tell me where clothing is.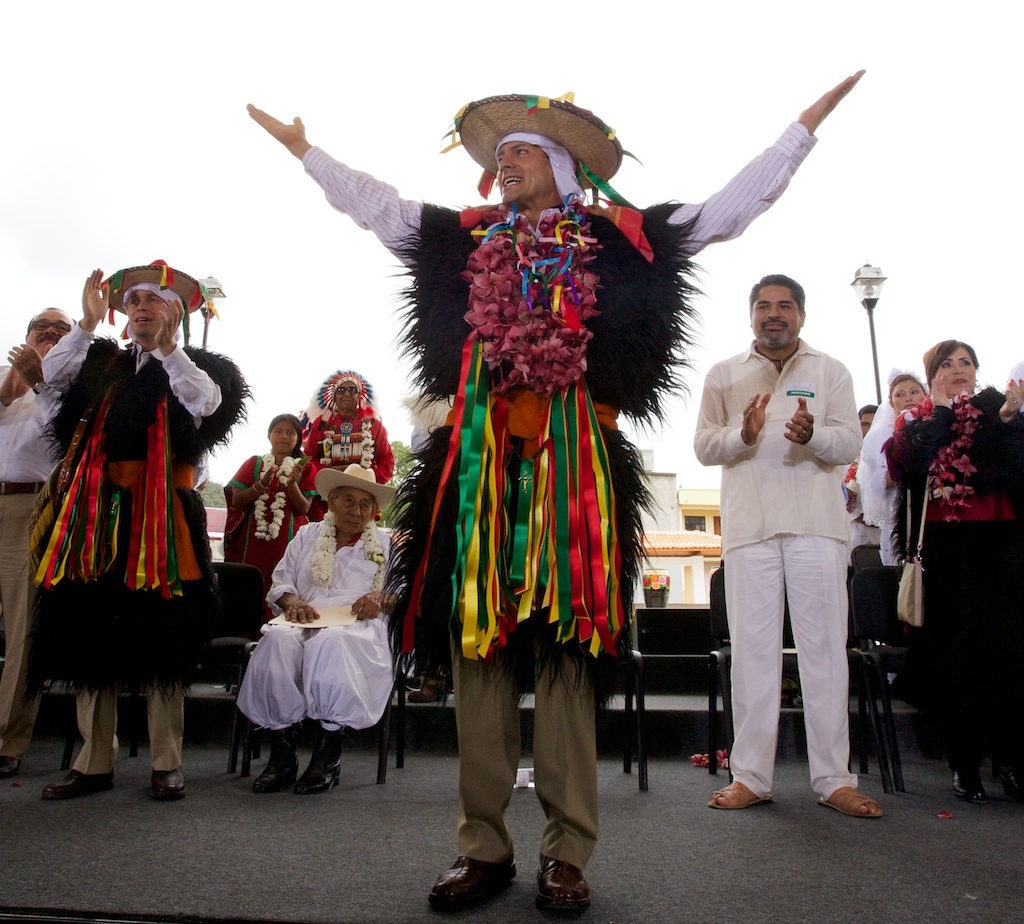
clothing is at <region>0, 359, 72, 762</region>.
